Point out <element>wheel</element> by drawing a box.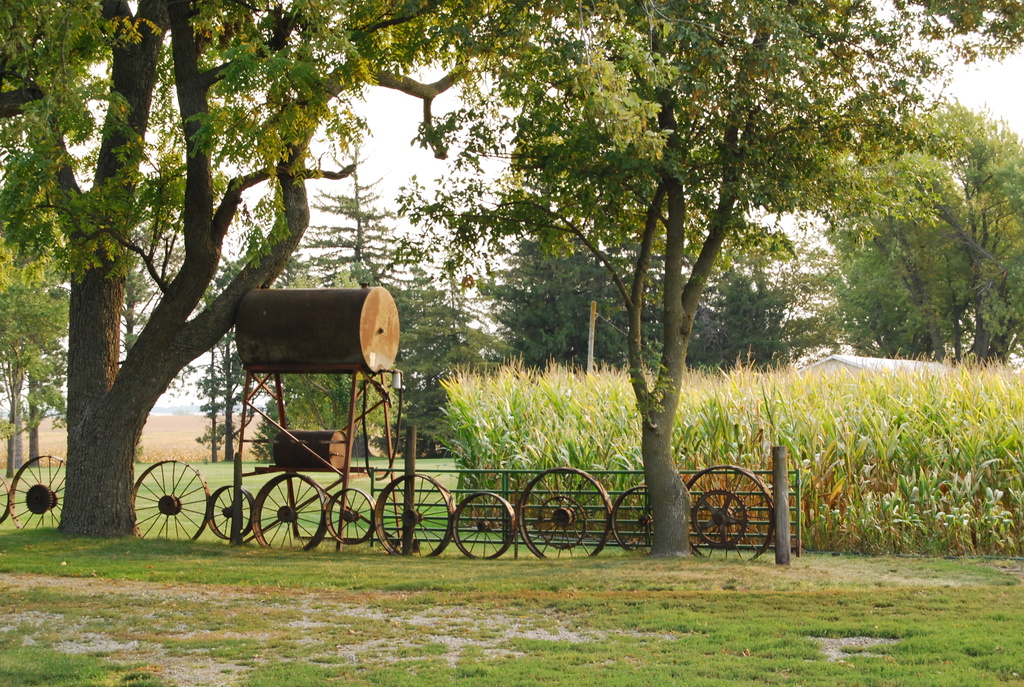
BBox(12, 454, 68, 528).
